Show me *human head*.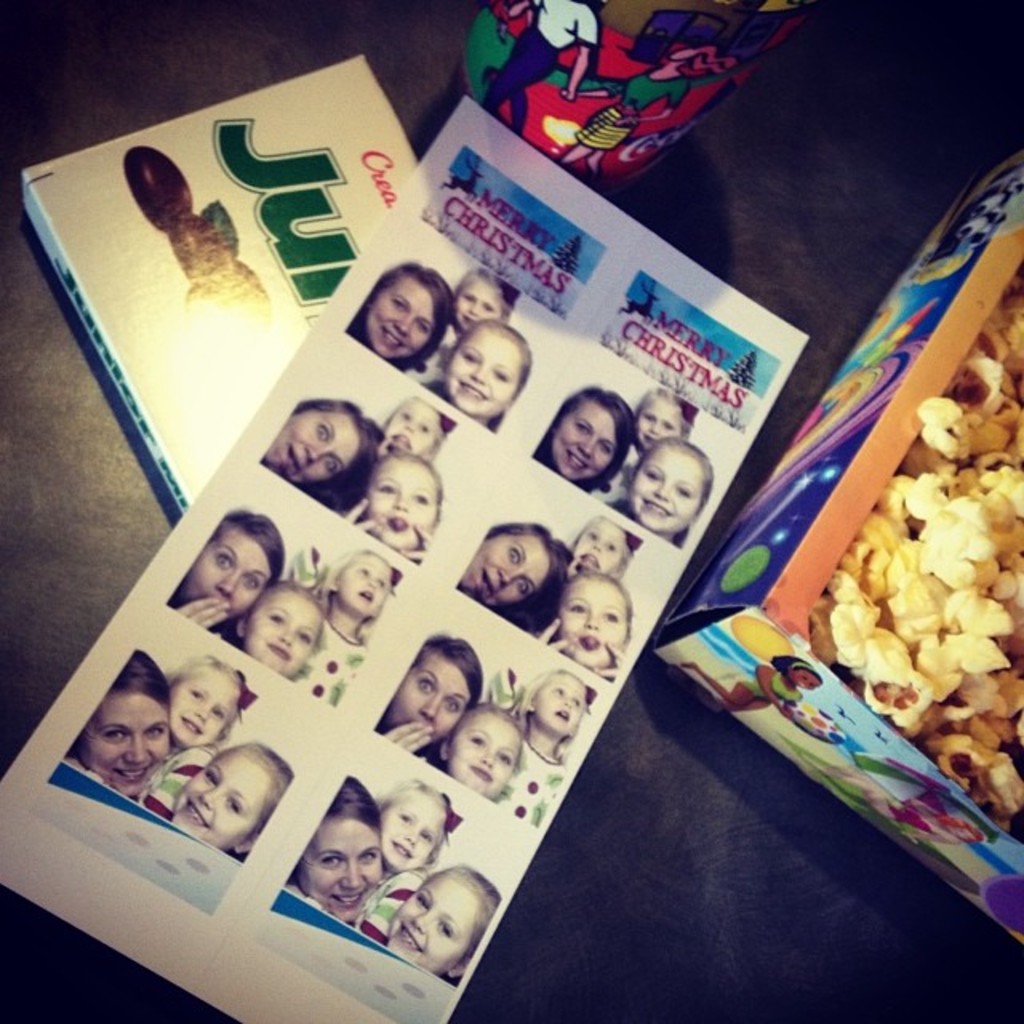
*human head* is here: box=[333, 547, 394, 627].
